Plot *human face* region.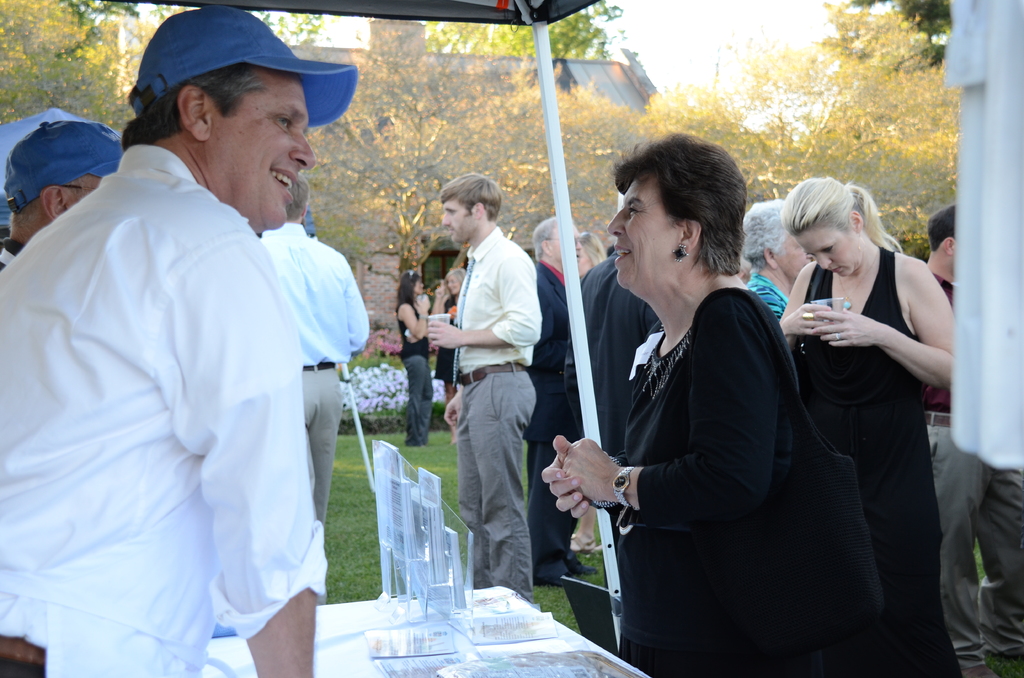
Plotted at (left=412, top=276, right=426, bottom=292).
